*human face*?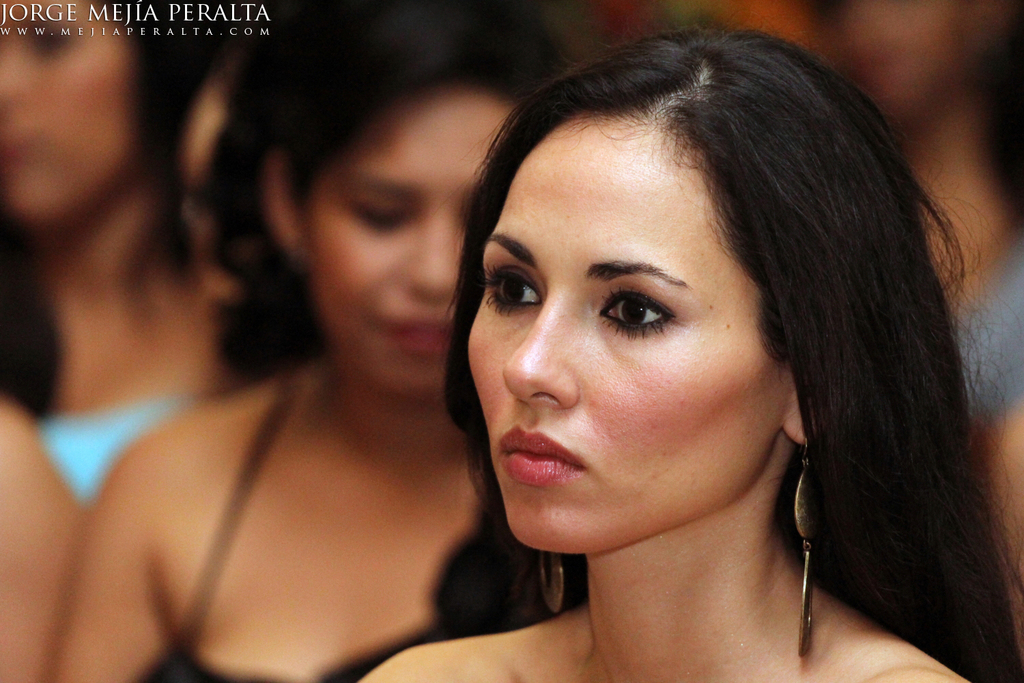
pyautogui.locateOnScreen(0, 0, 145, 225)
